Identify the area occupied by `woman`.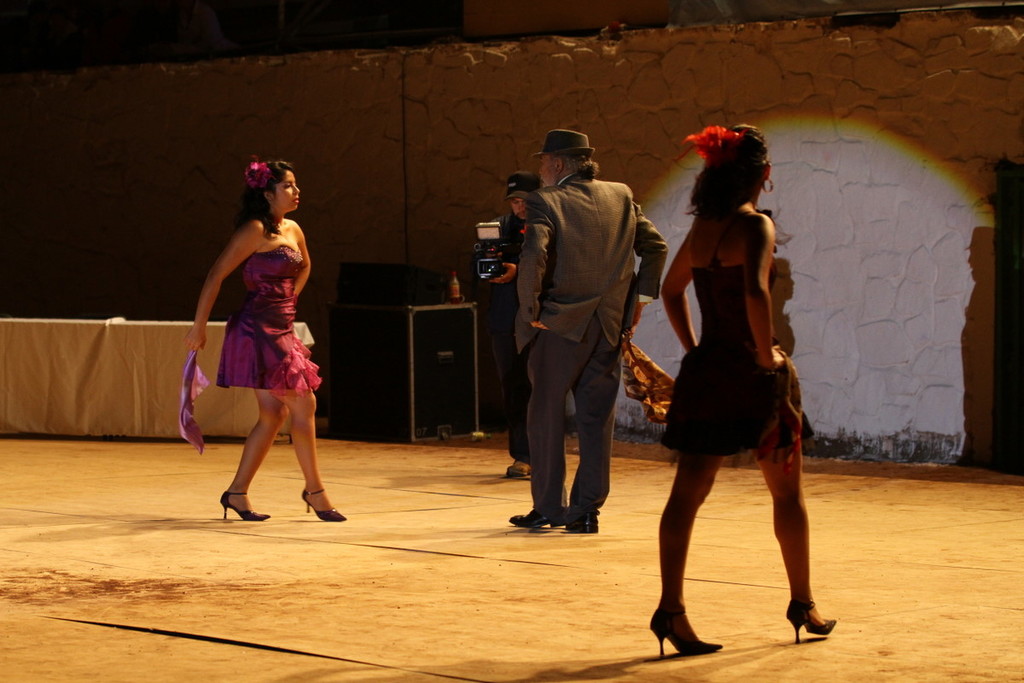
Area: x1=646, y1=108, x2=823, y2=630.
